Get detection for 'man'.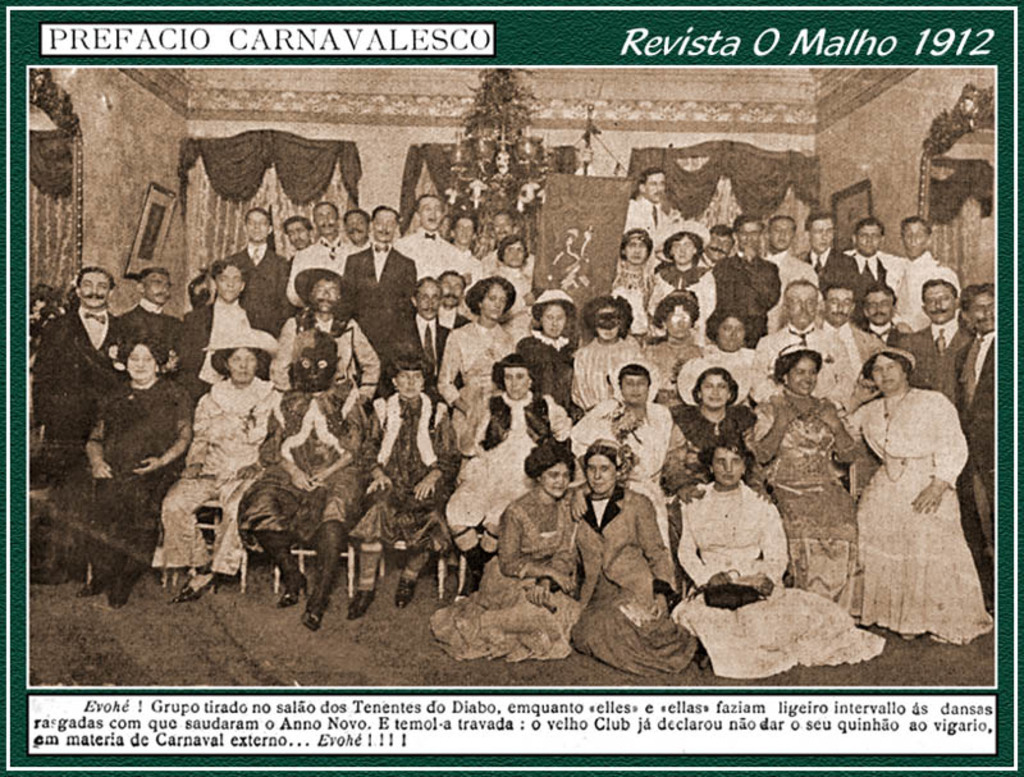
Detection: [433,261,474,329].
